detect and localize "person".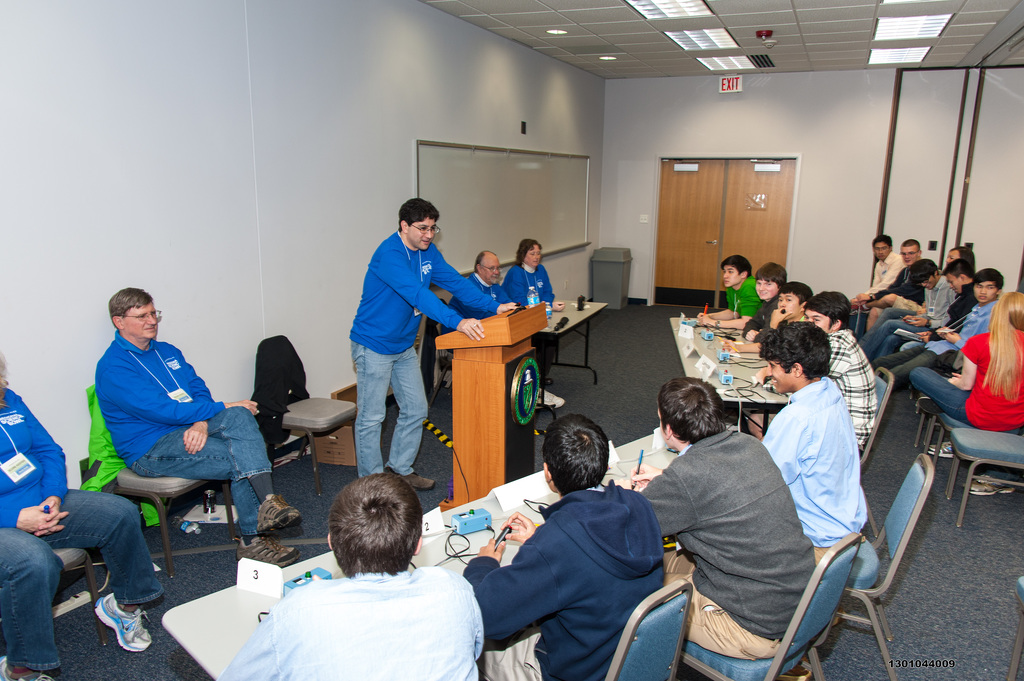
Localized at locate(746, 321, 865, 559).
